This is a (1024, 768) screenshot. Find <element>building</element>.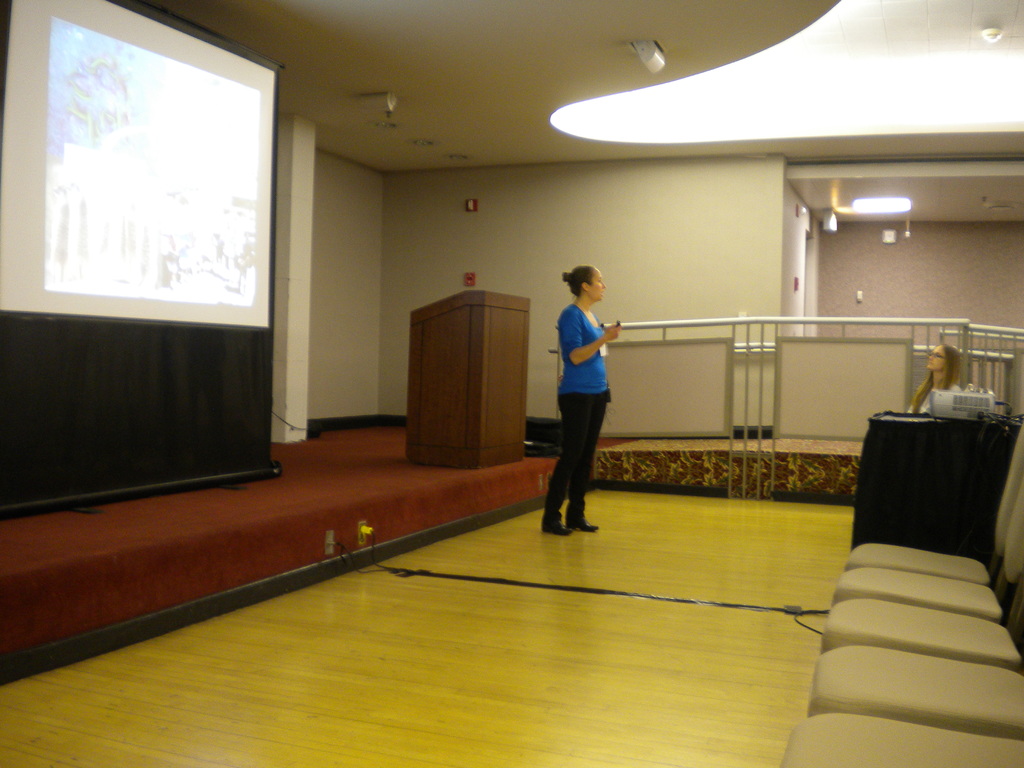
Bounding box: [0, 0, 1023, 767].
